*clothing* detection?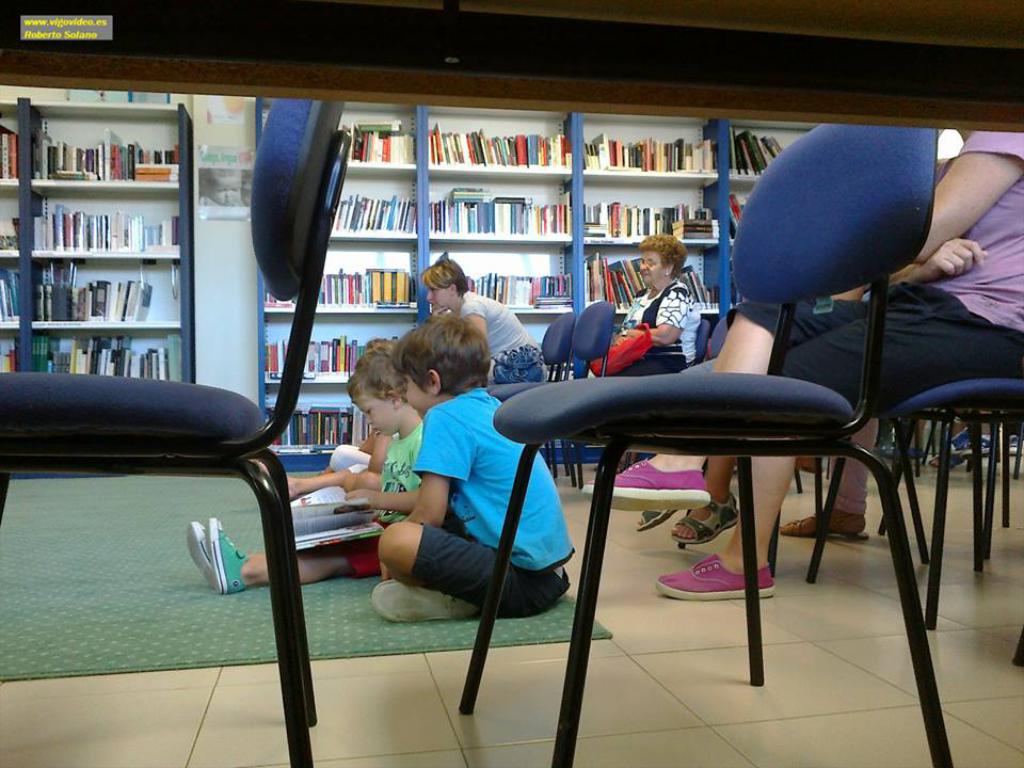
rect(726, 116, 1023, 429)
